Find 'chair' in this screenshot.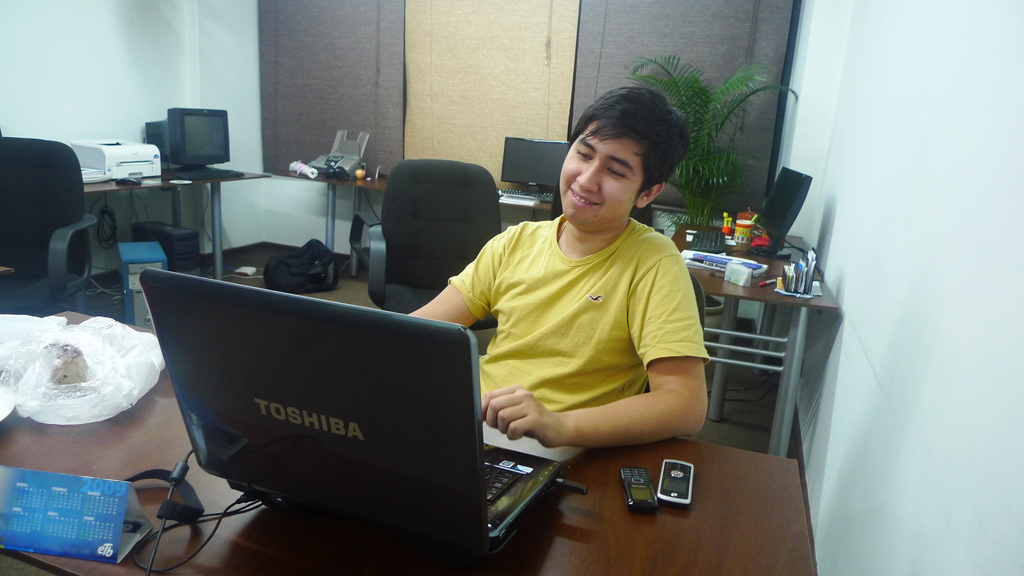
The bounding box for 'chair' is Rect(366, 159, 504, 311).
